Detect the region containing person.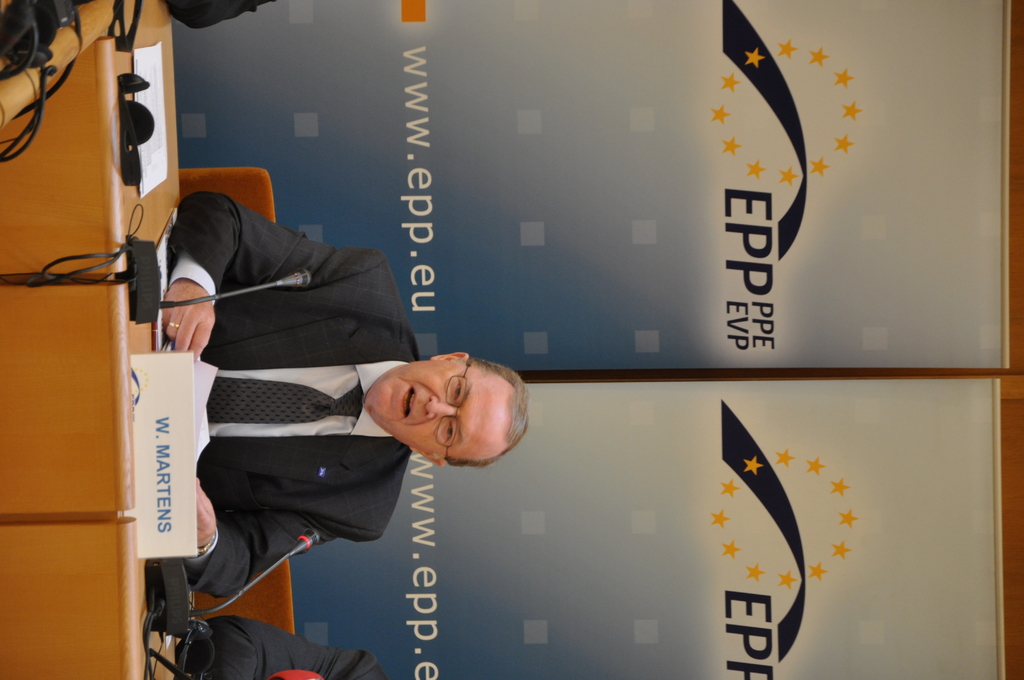
x1=198 y1=613 x2=389 y2=679.
